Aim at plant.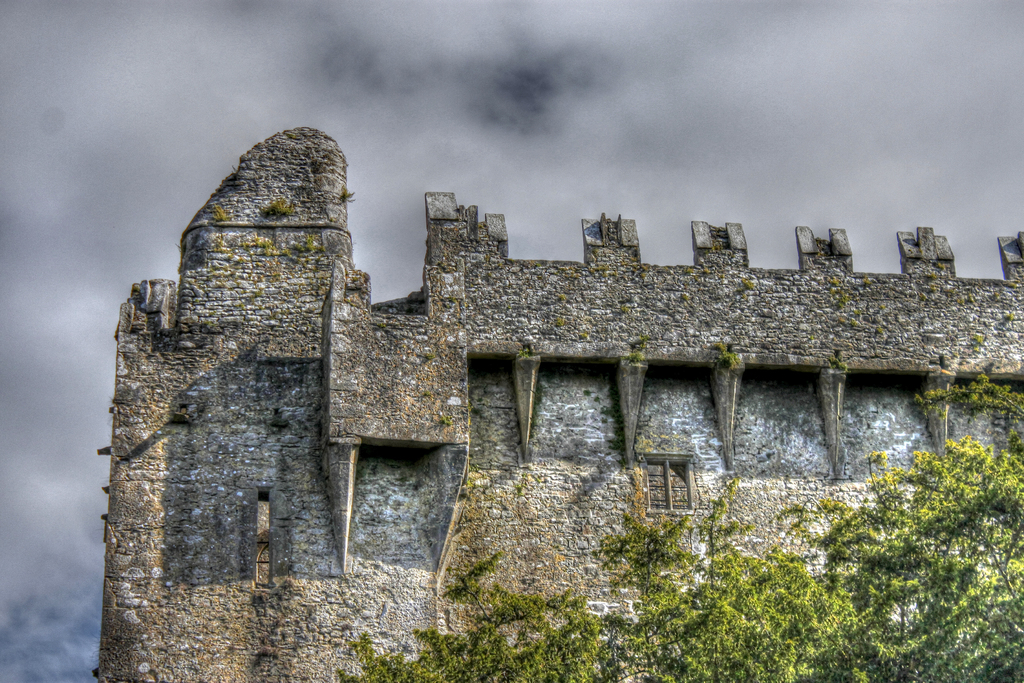
Aimed at {"x1": 832, "y1": 342, "x2": 850, "y2": 370}.
